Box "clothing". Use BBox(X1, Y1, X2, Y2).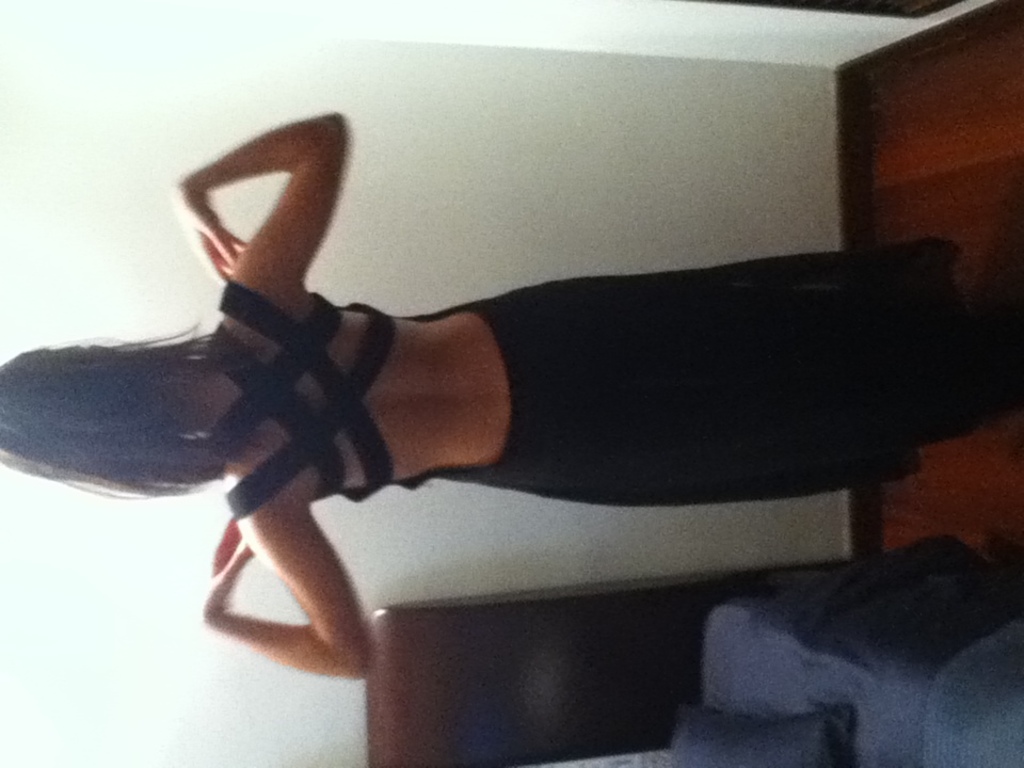
BBox(205, 267, 970, 493).
